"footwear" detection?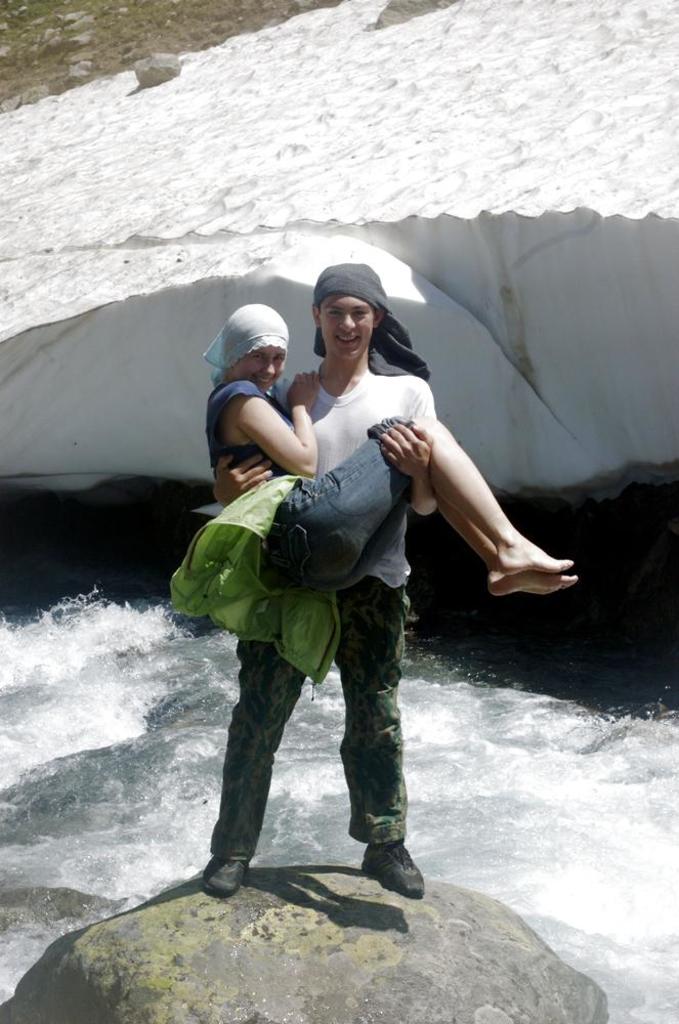
[201, 852, 259, 893]
